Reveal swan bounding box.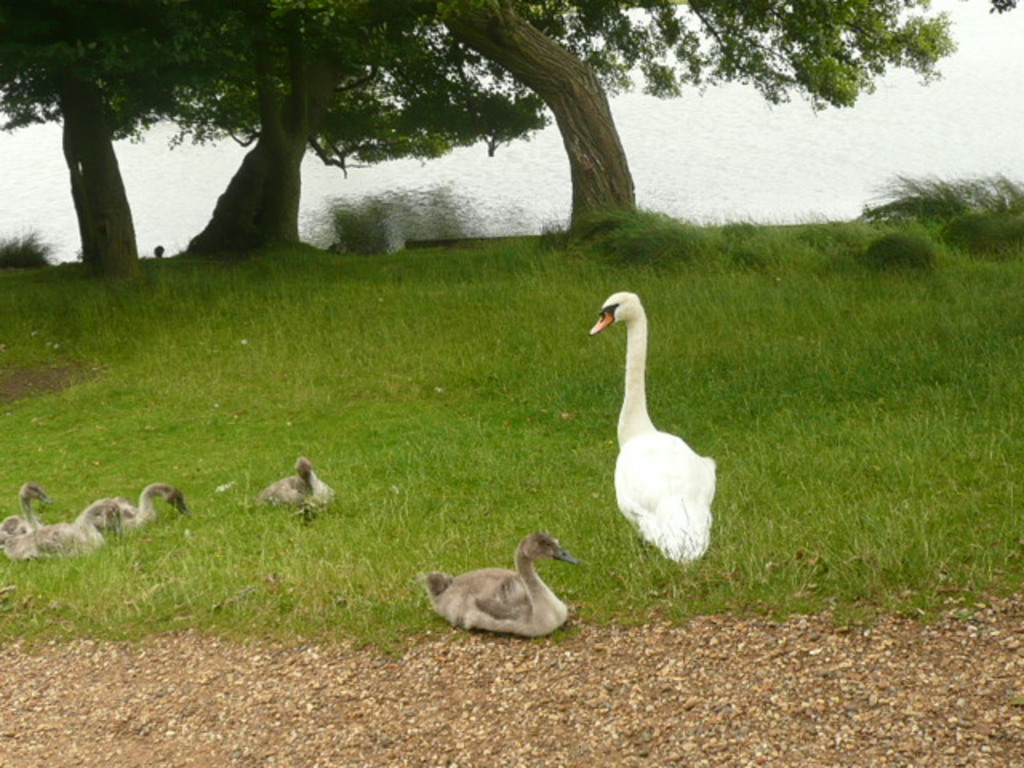
Revealed: [x1=0, y1=493, x2=125, y2=566].
